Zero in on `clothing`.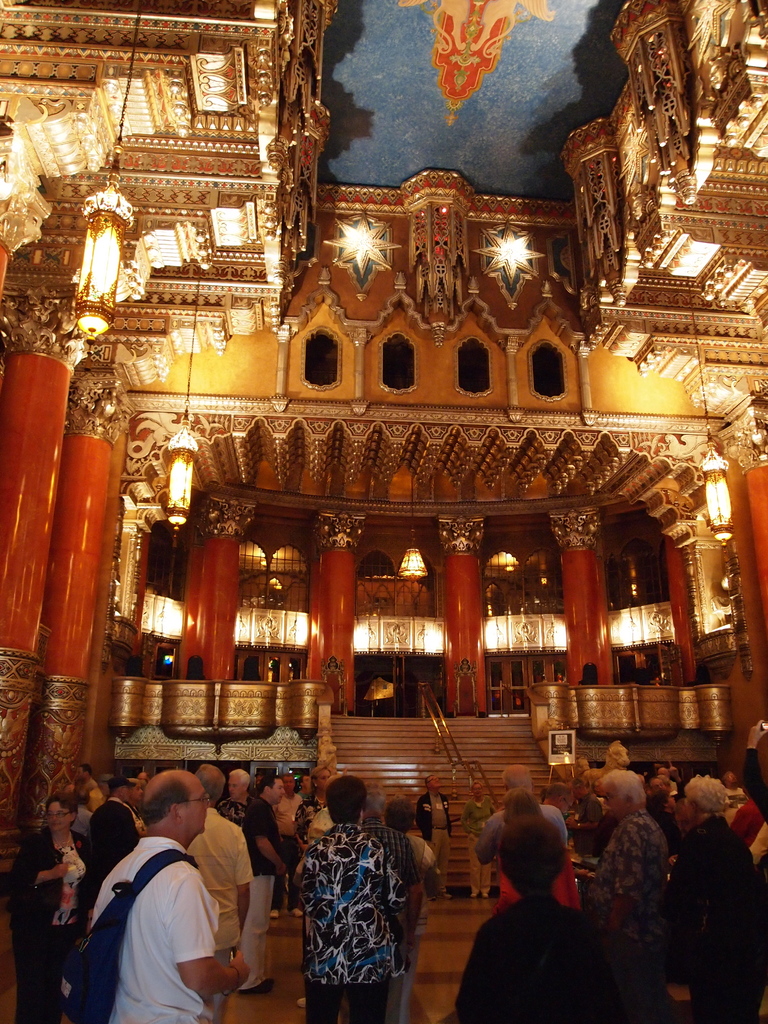
Zeroed in: box=[502, 849, 577, 910].
